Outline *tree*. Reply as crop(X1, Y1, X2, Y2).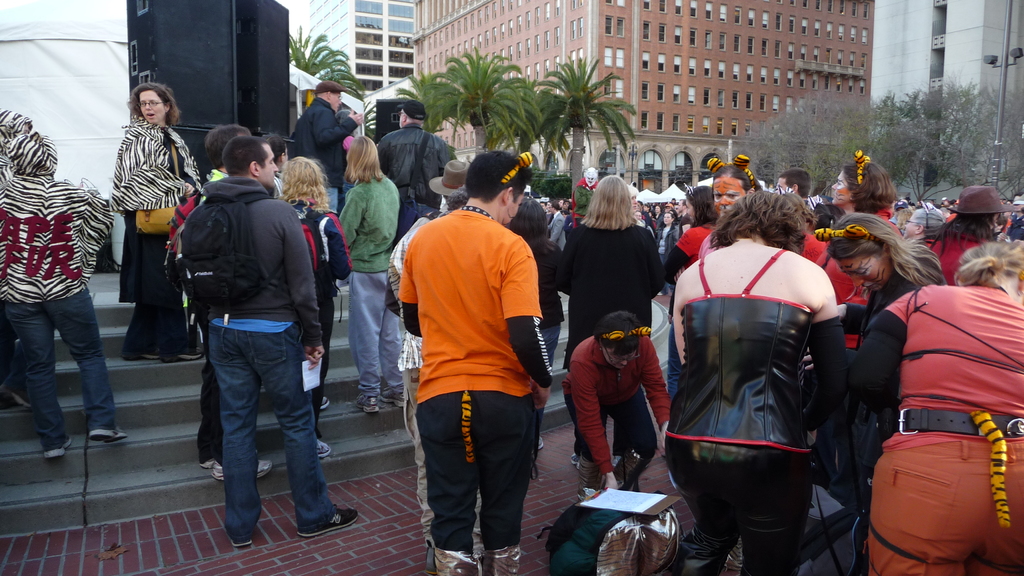
crop(391, 69, 467, 131).
